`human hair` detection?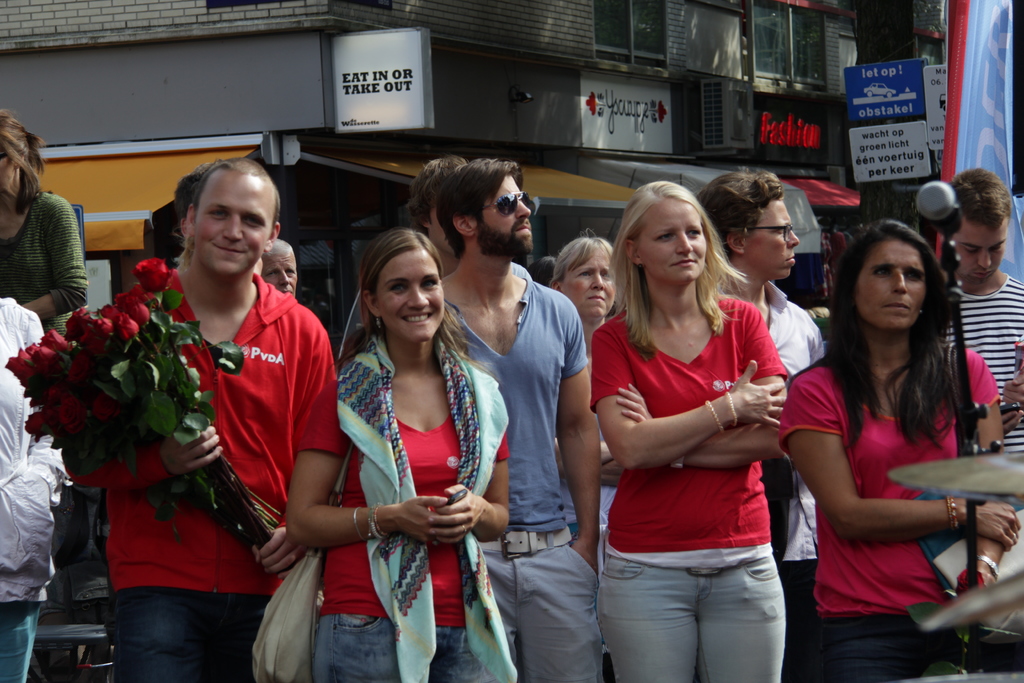
196,158,280,206
